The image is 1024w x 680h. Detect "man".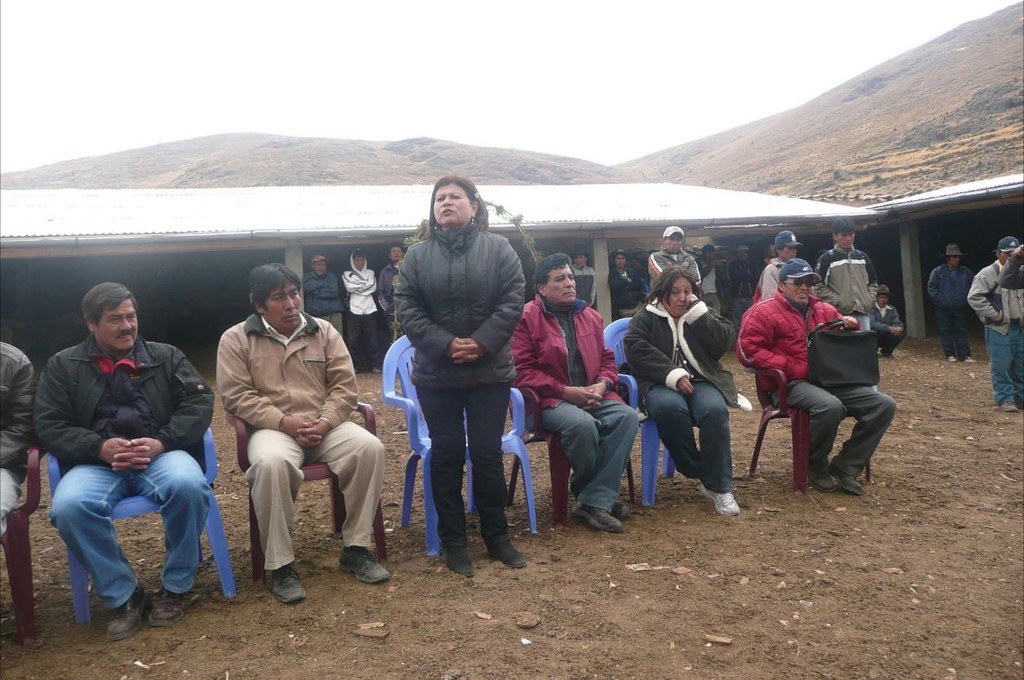
Detection: <box>510,257,648,531</box>.
